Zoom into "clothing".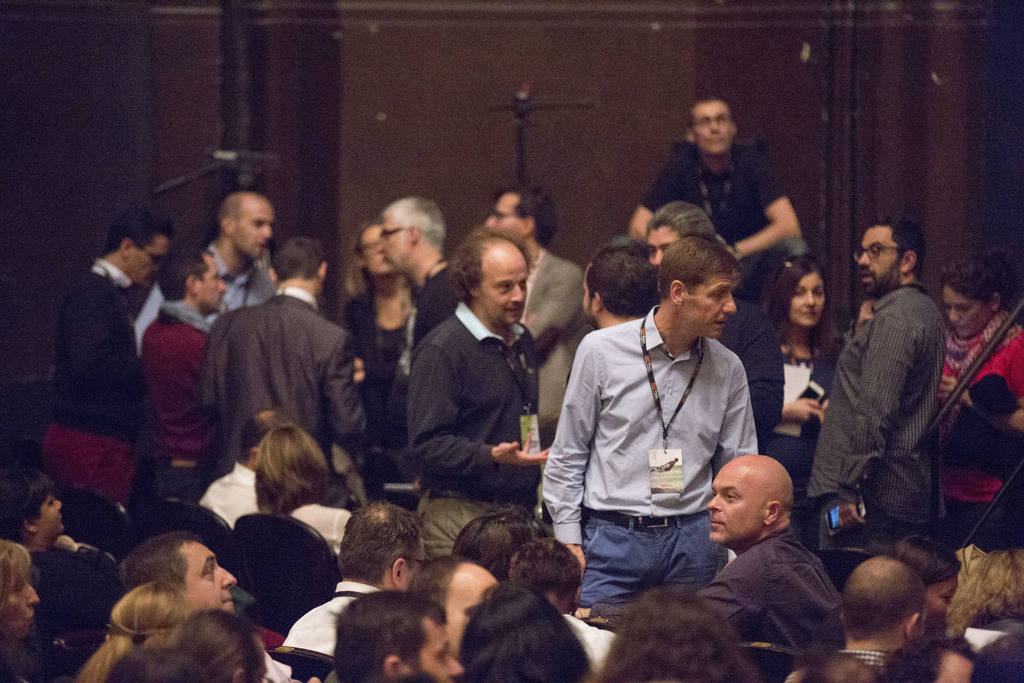
Zoom target: bbox(936, 305, 1023, 562).
